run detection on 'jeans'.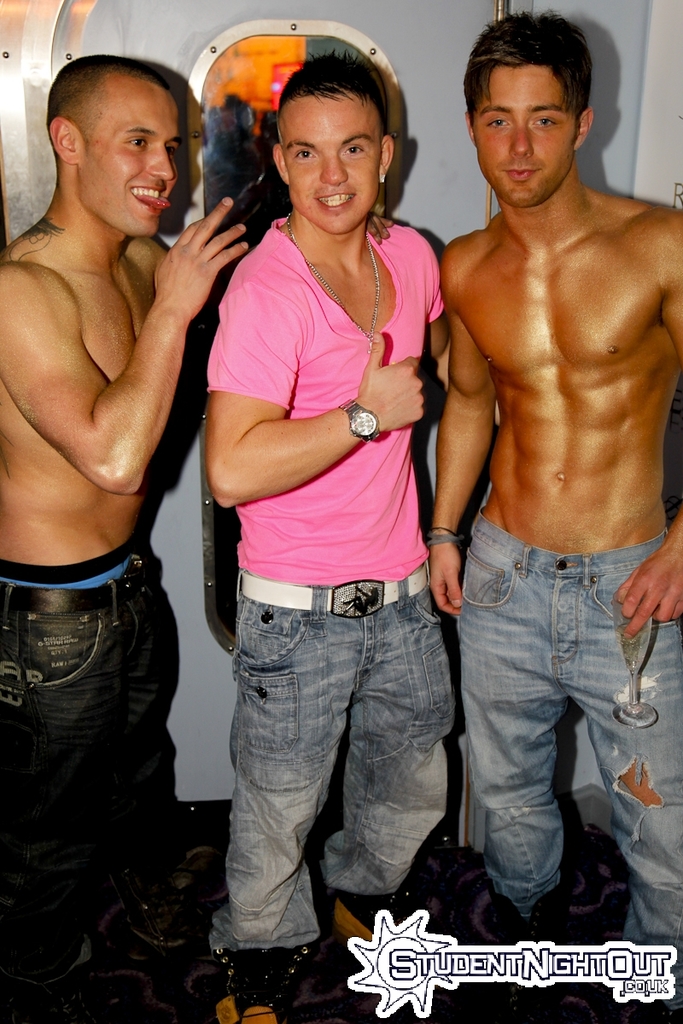
Result: pyautogui.locateOnScreen(0, 591, 164, 1023).
